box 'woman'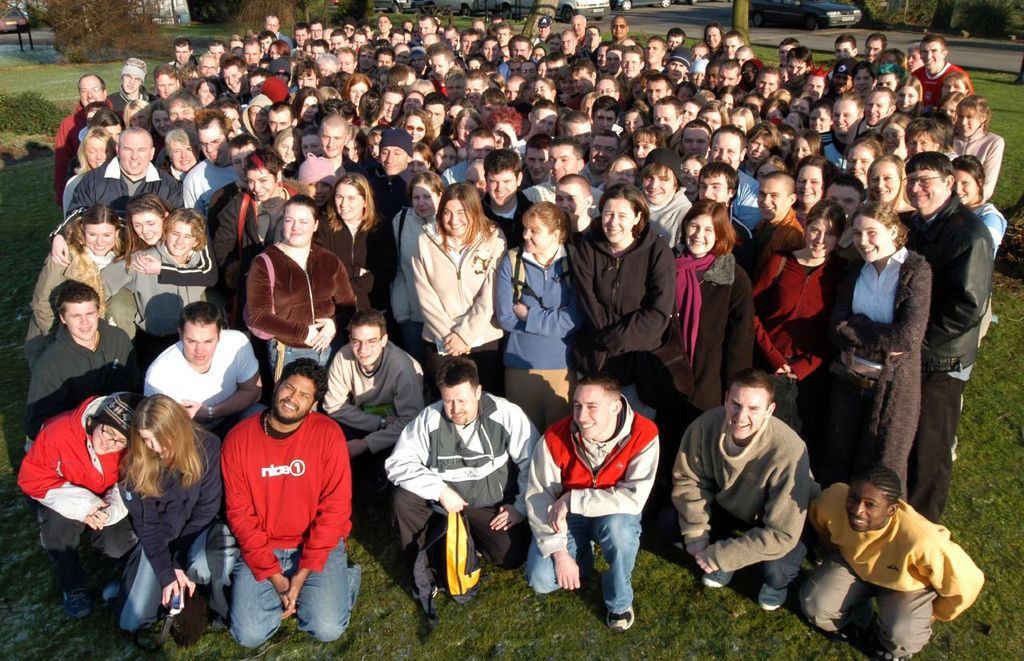
region(694, 97, 730, 135)
